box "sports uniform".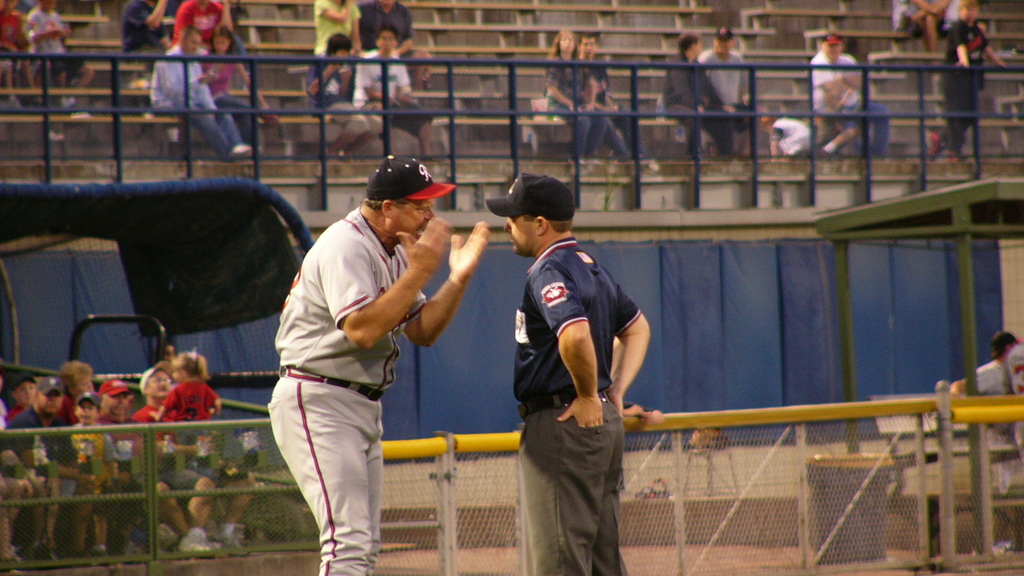
264 207 426 570.
